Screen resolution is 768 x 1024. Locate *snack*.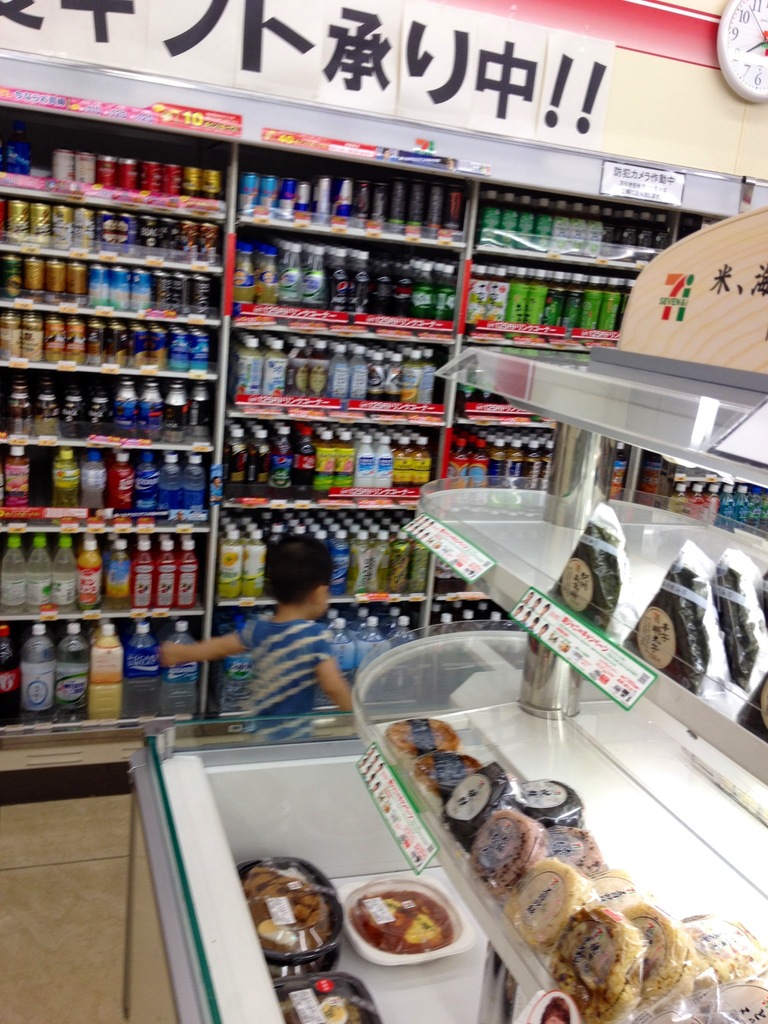
l=621, t=560, r=708, b=693.
